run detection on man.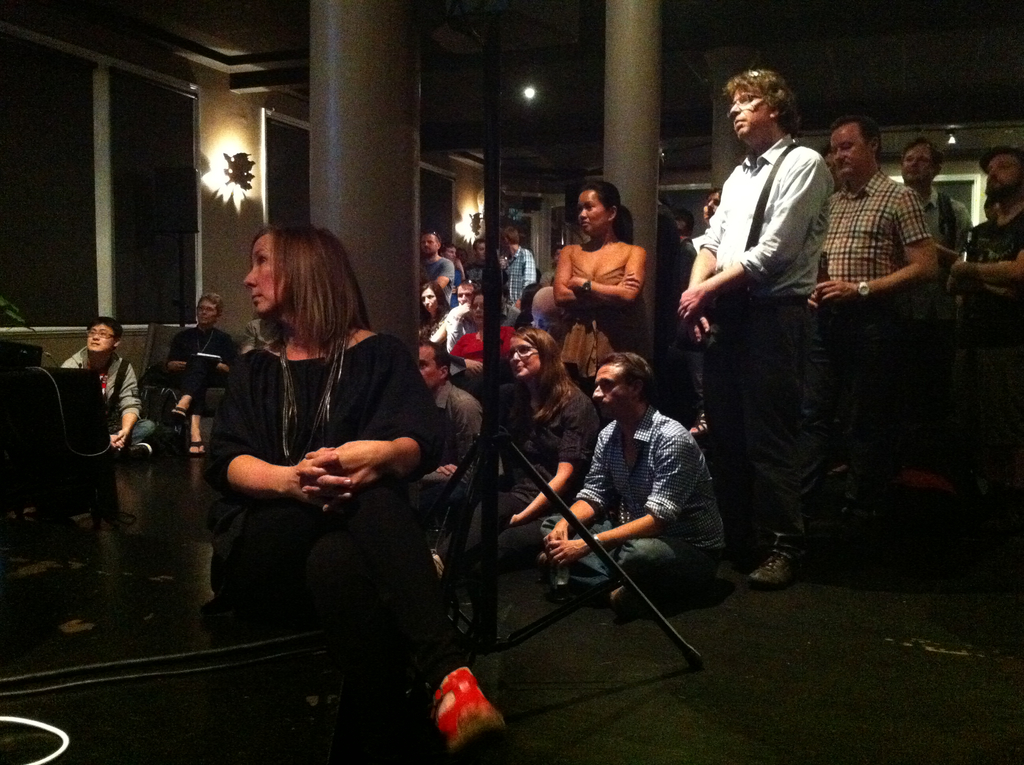
Result: pyautogui.locateOnScreen(946, 145, 1023, 336).
